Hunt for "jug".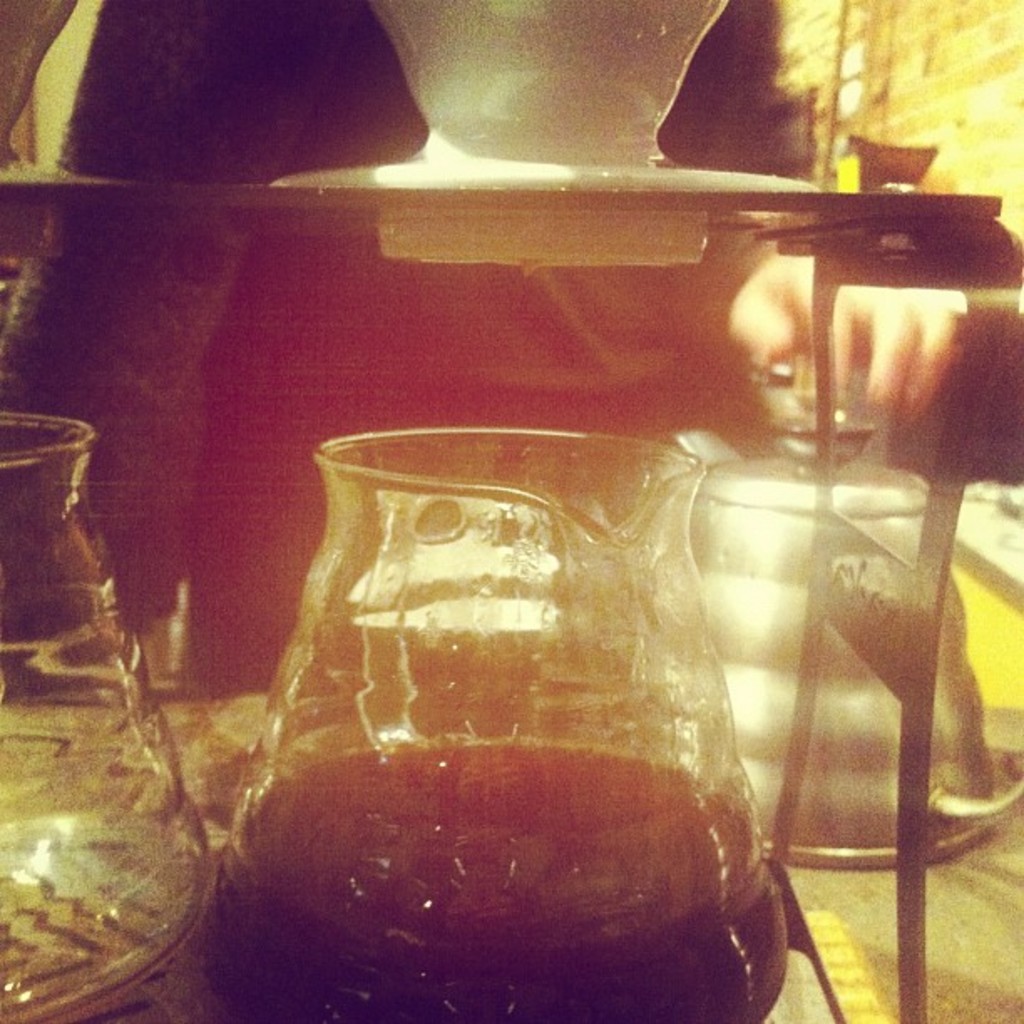
Hunted down at detection(202, 405, 793, 1022).
